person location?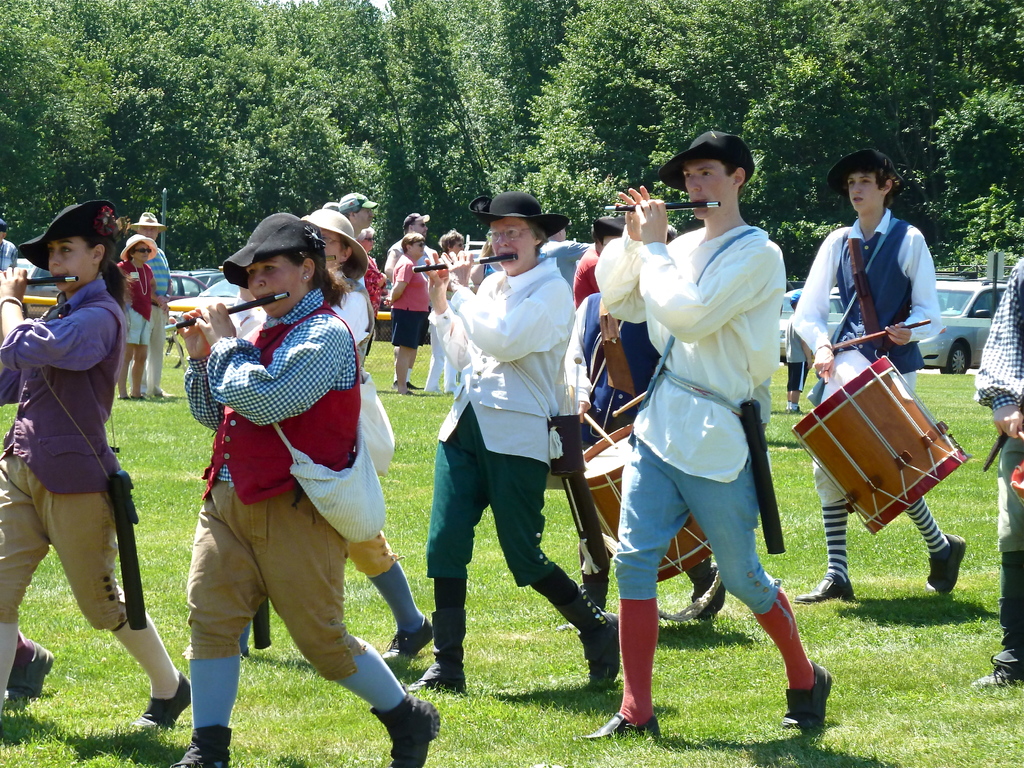
x1=0, y1=193, x2=193, y2=732
